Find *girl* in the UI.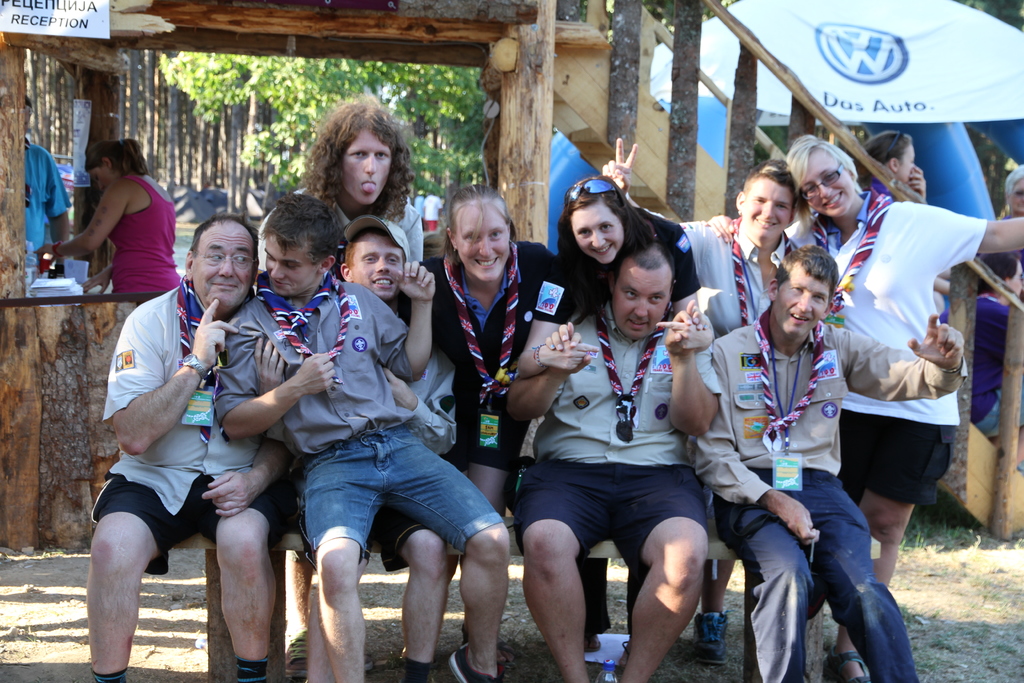
UI element at crop(842, 129, 950, 207).
